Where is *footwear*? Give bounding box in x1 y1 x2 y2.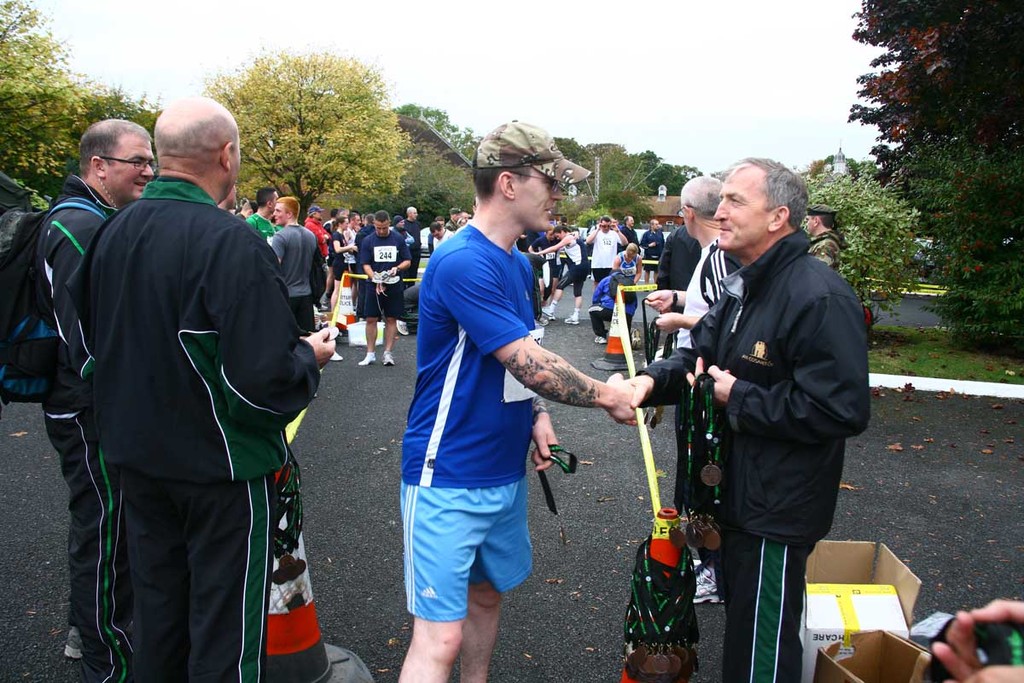
593 336 608 345.
